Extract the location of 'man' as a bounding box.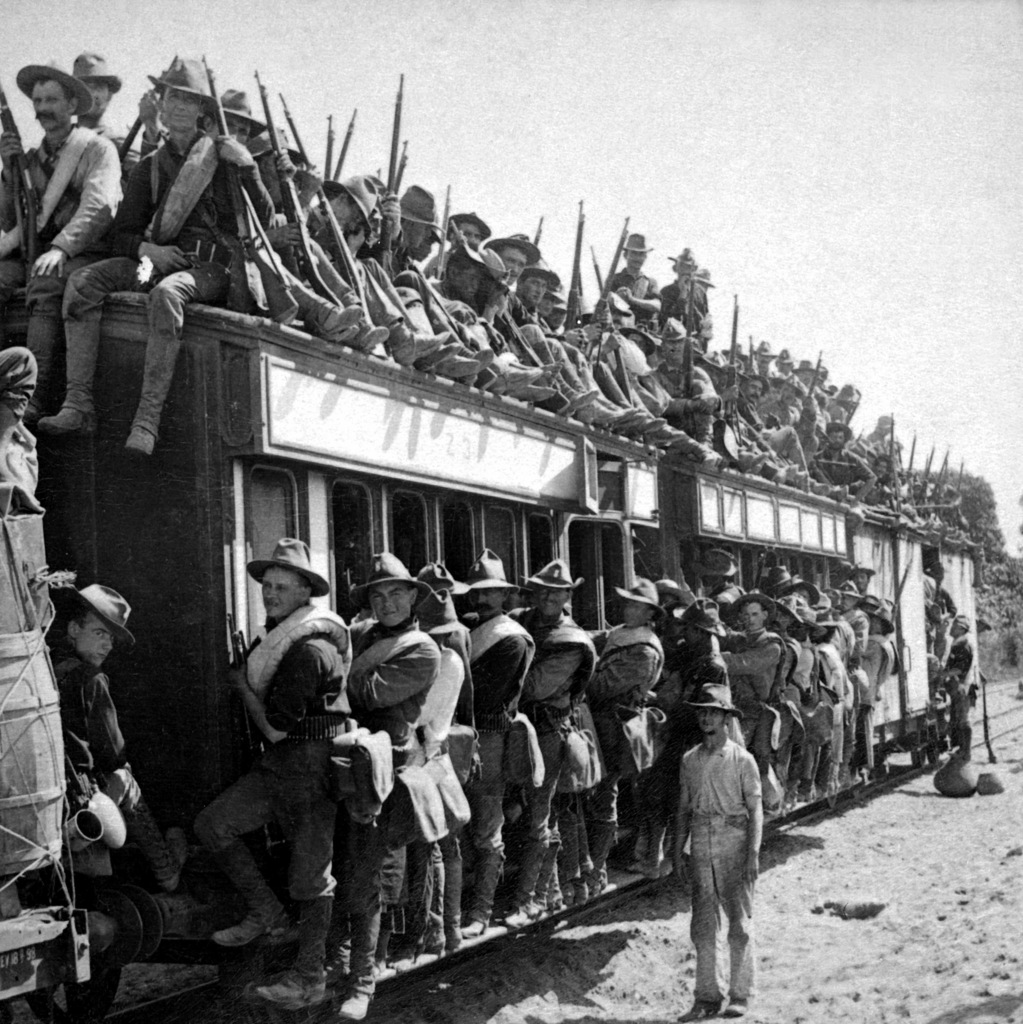
l=724, t=590, r=780, b=824.
